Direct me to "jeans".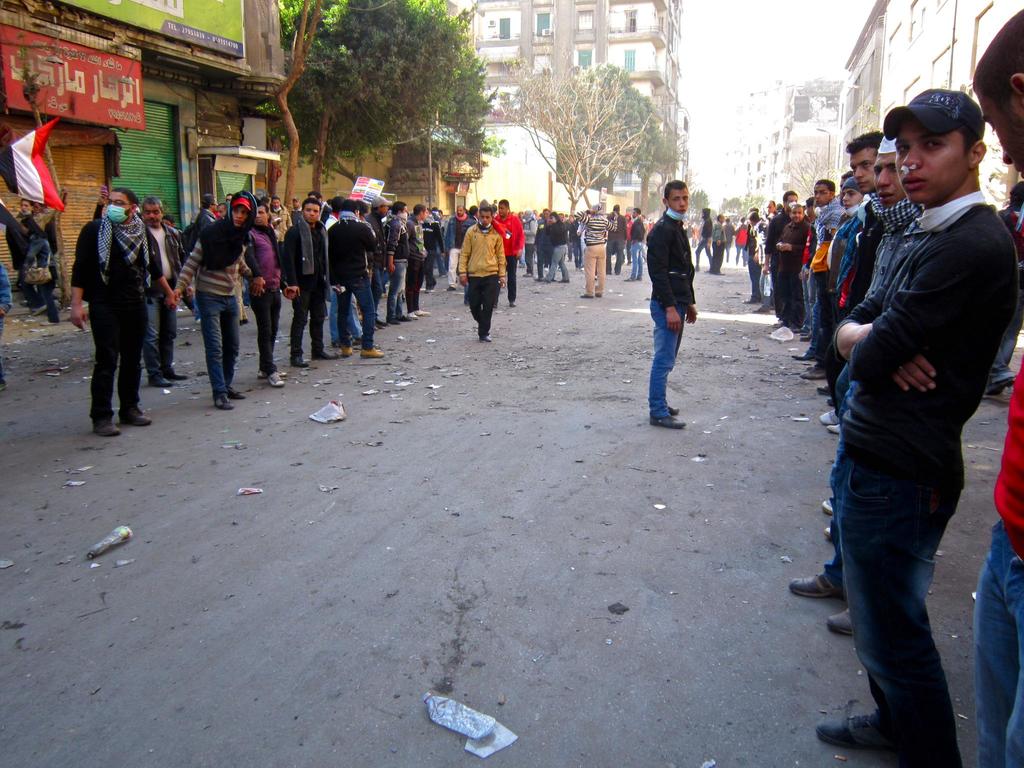
Direction: crop(523, 242, 535, 269).
